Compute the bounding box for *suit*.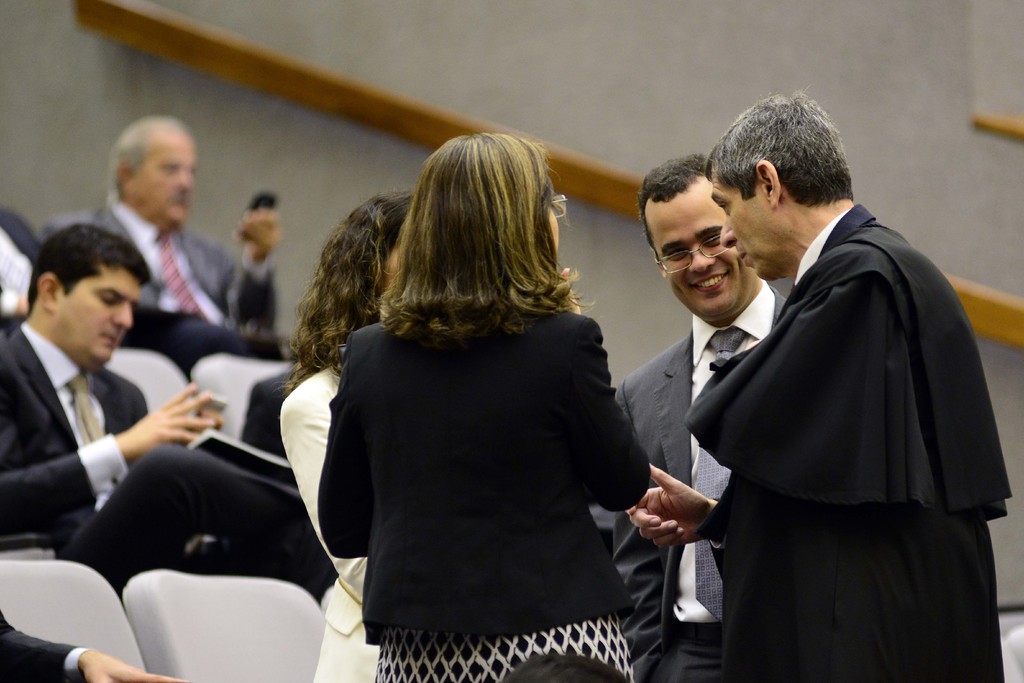
left=614, top=280, right=794, bottom=682.
